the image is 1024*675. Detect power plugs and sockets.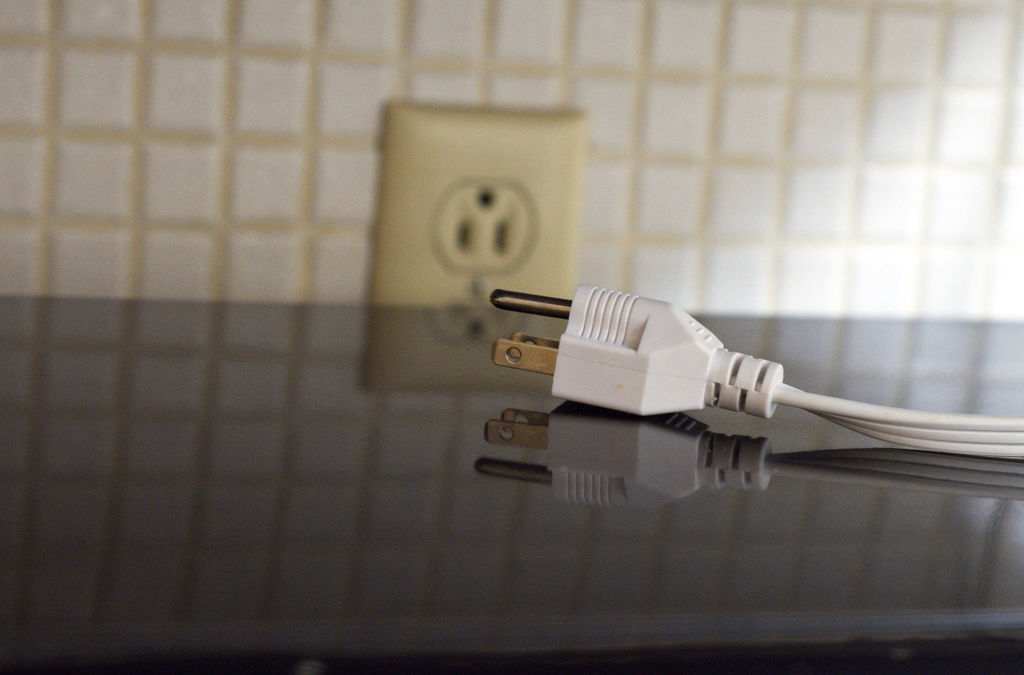
Detection: [491,285,783,431].
